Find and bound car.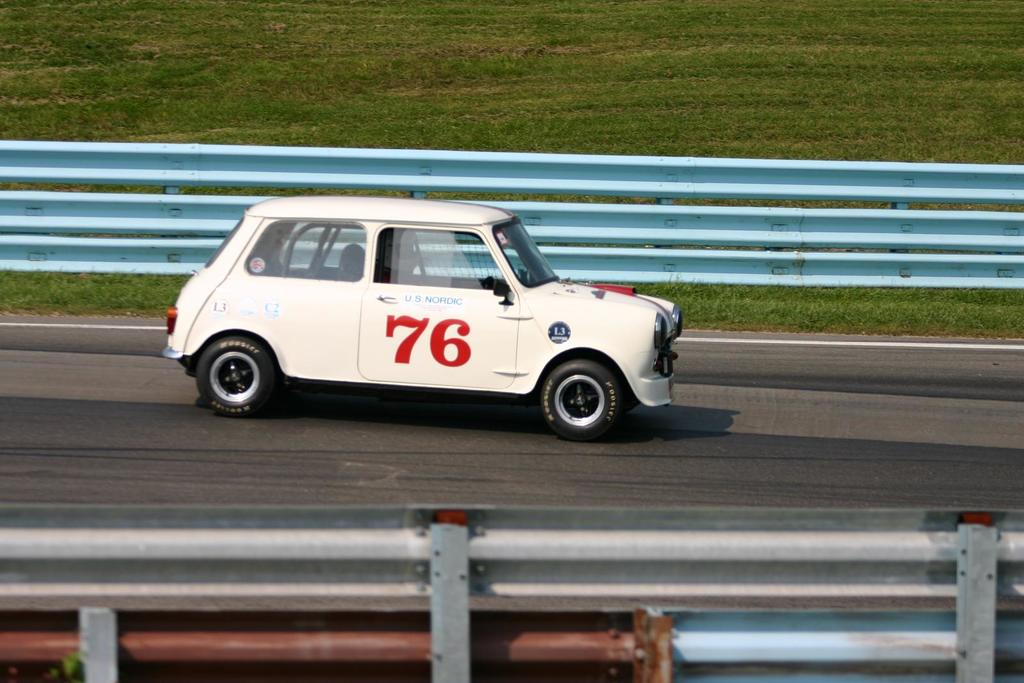
Bound: l=164, t=195, r=703, b=444.
